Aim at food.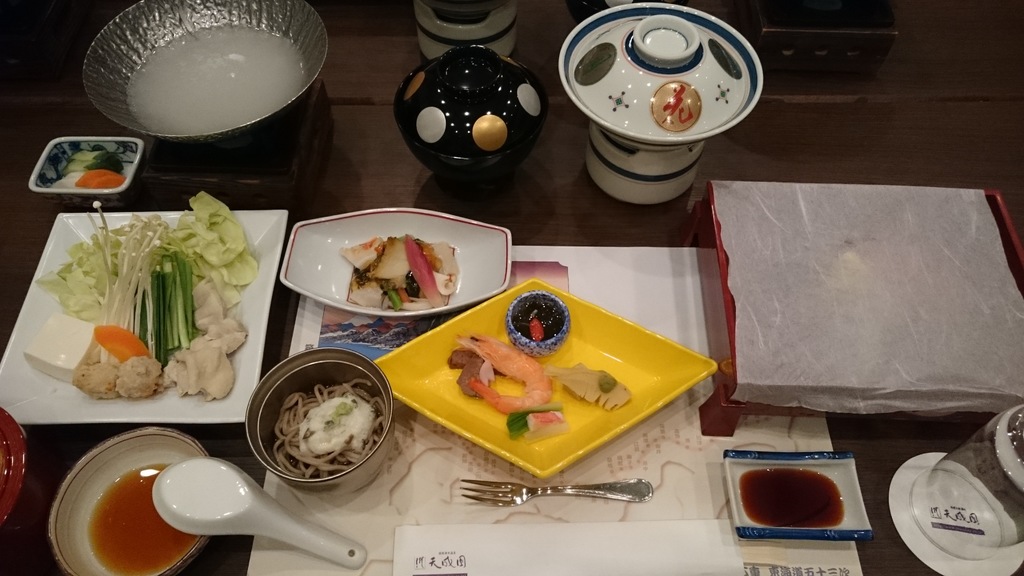
Aimed at <region>86, 463, 198, 575</region>.
